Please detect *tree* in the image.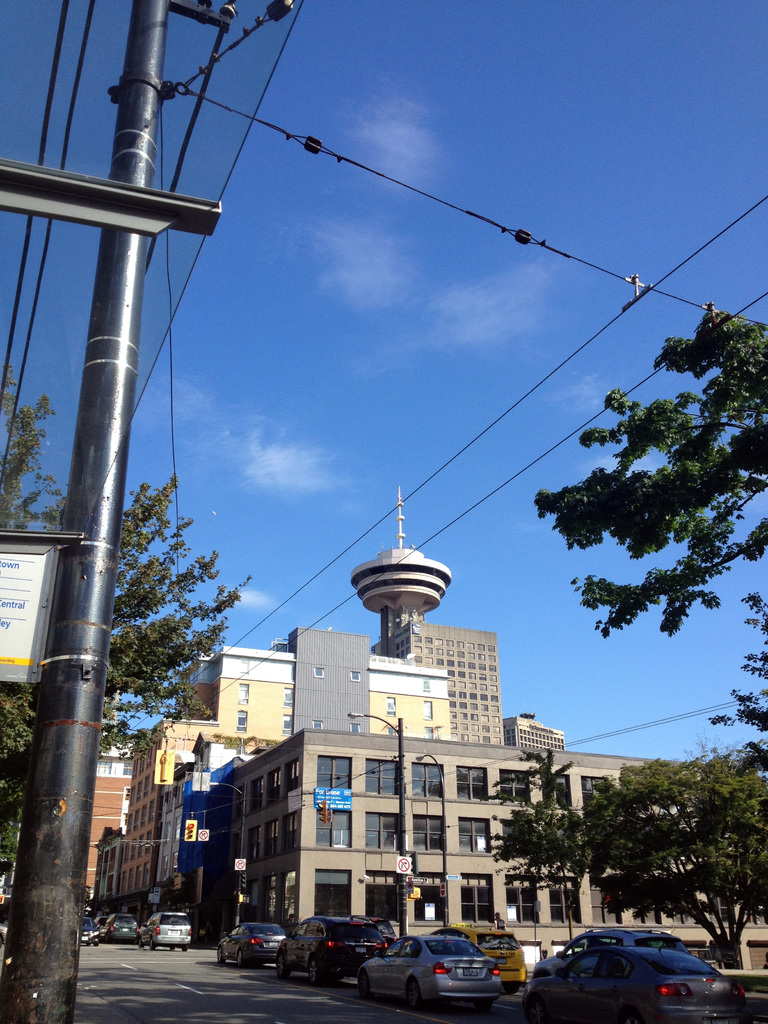
locate(529, 300, 767, 733).
